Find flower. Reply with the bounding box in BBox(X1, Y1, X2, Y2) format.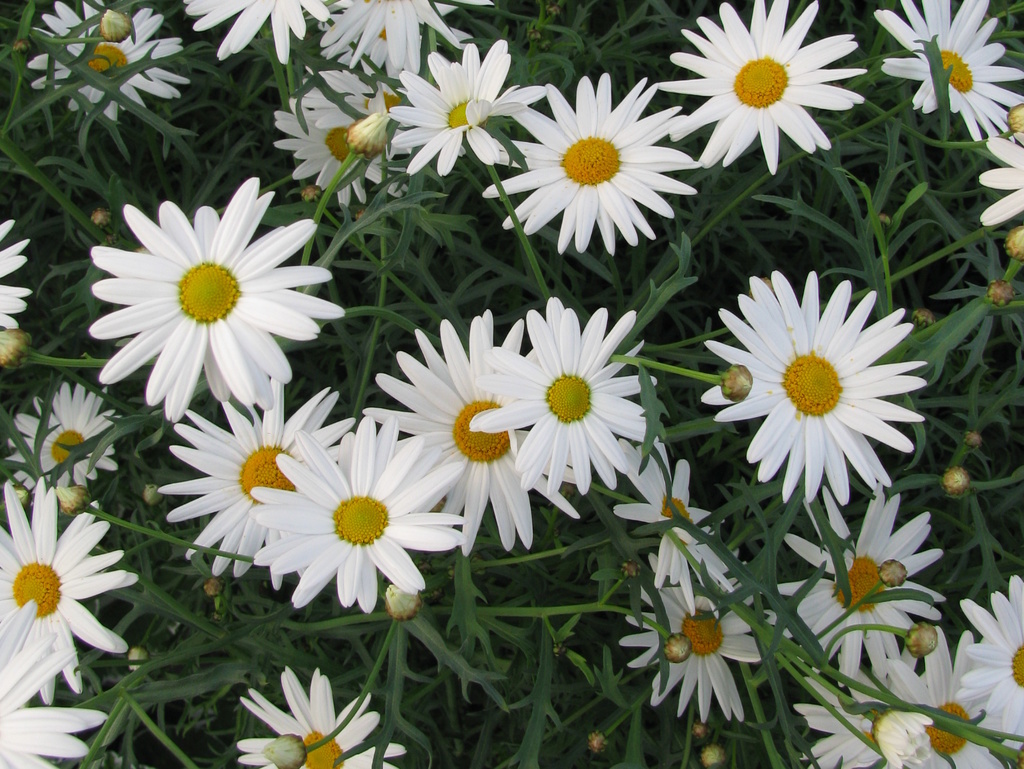
BBox(11, 376, 117, 492).
